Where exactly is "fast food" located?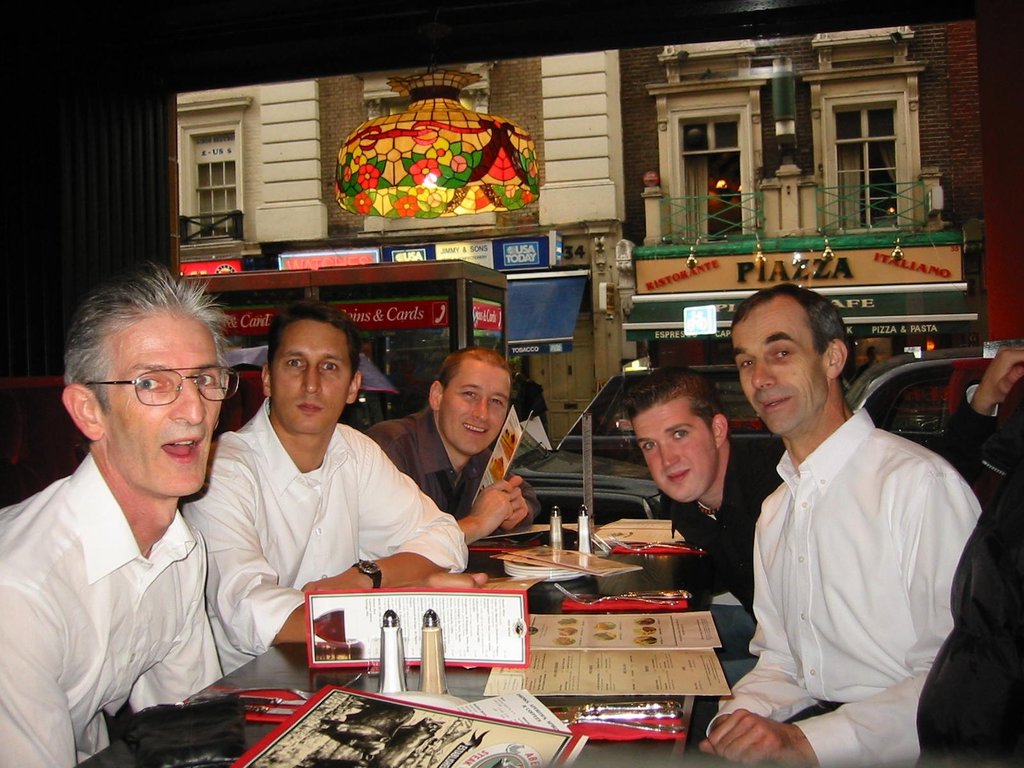
Its bounding box is box=[632, 634, 660, 643].
